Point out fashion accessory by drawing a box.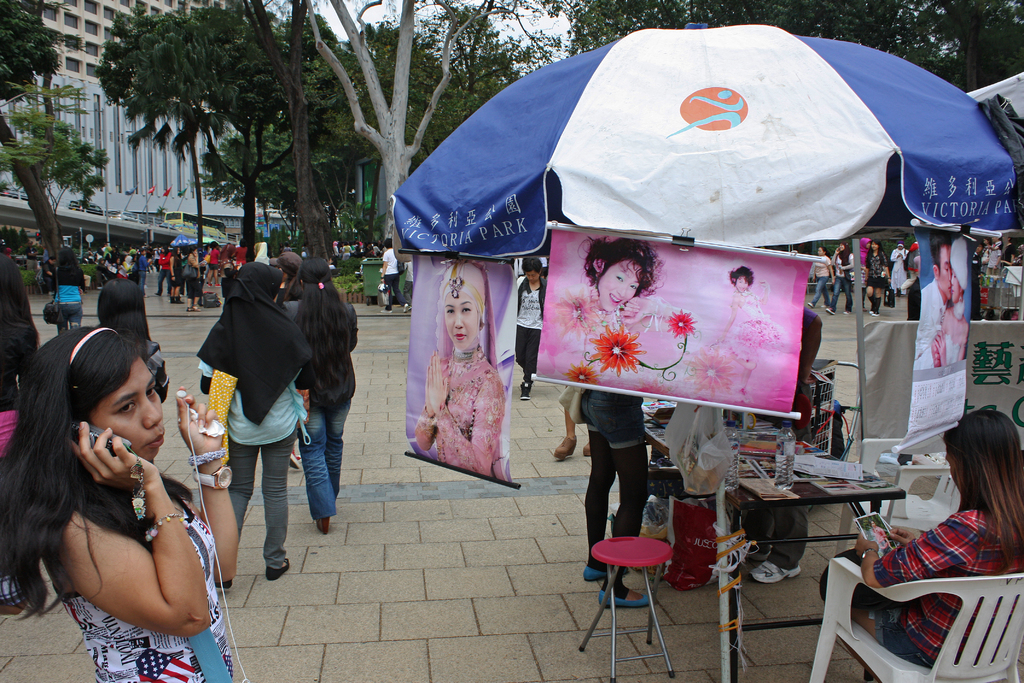
[x1=948, y1=236, x2=970, y2=288].
